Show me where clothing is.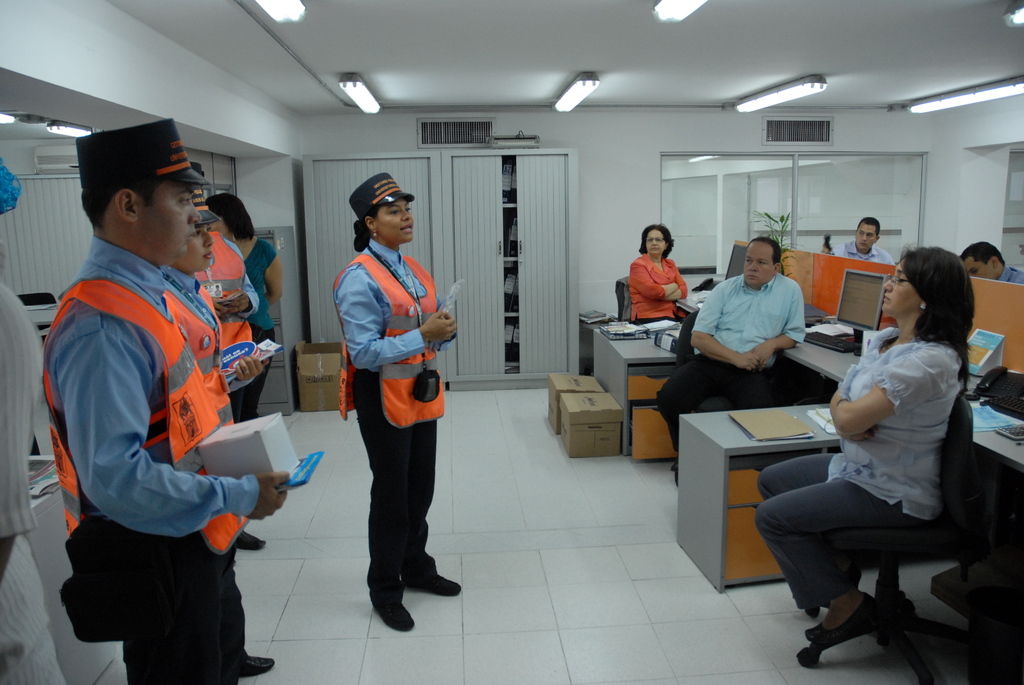
clothing is at [44,240,259,684].
